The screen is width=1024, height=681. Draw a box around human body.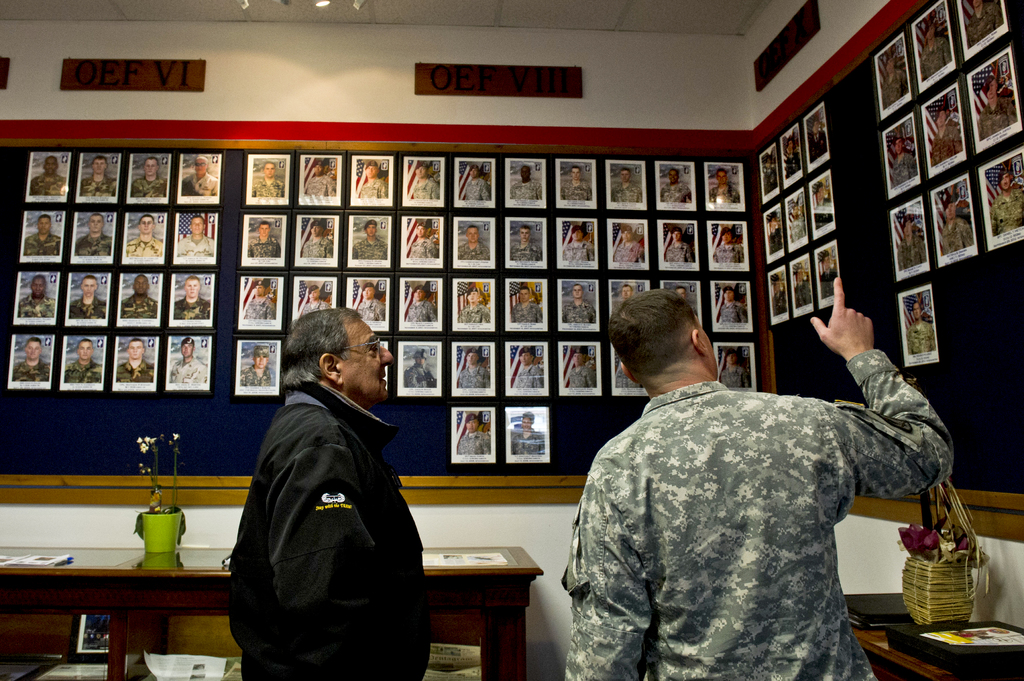
[79, 173, 117, 197].
